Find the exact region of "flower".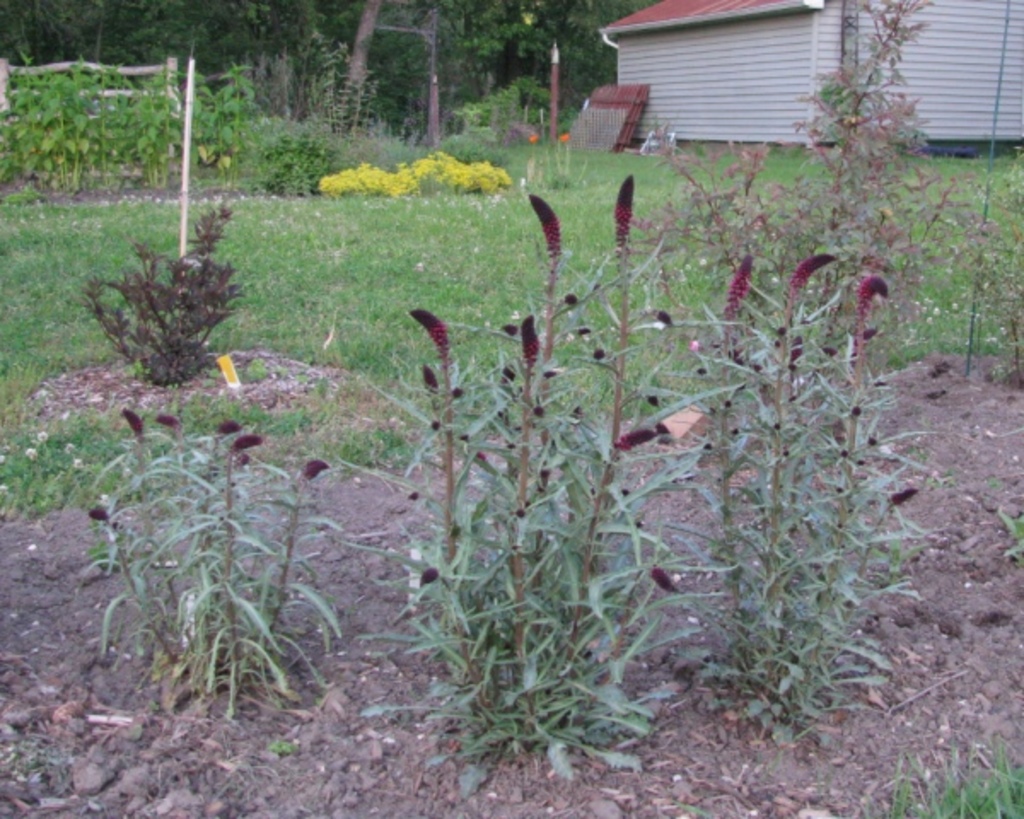
Exact region: bbox=[611, 174, 640, 246].
